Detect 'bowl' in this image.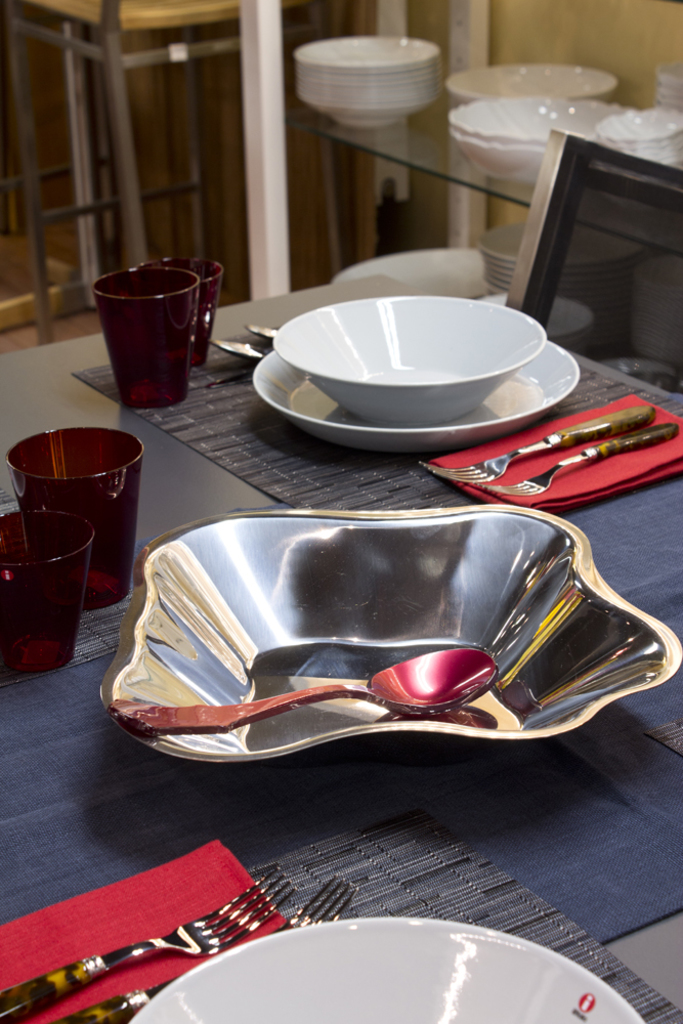
Detection: crop(256, 288, 561, 452).
